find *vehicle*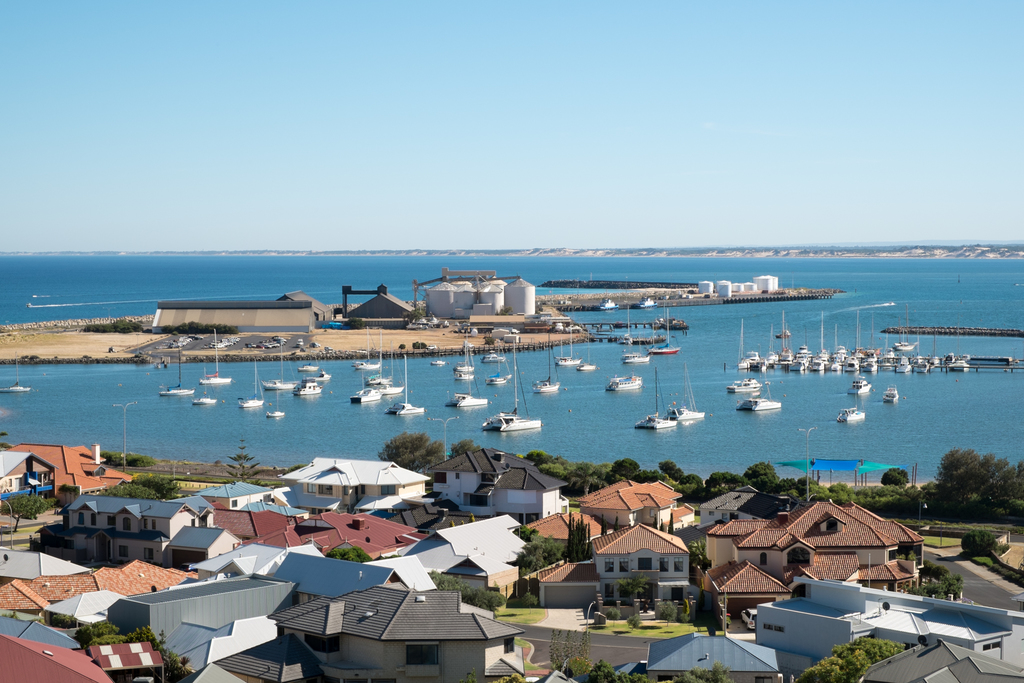
rect(882, 383, 898, 404)
